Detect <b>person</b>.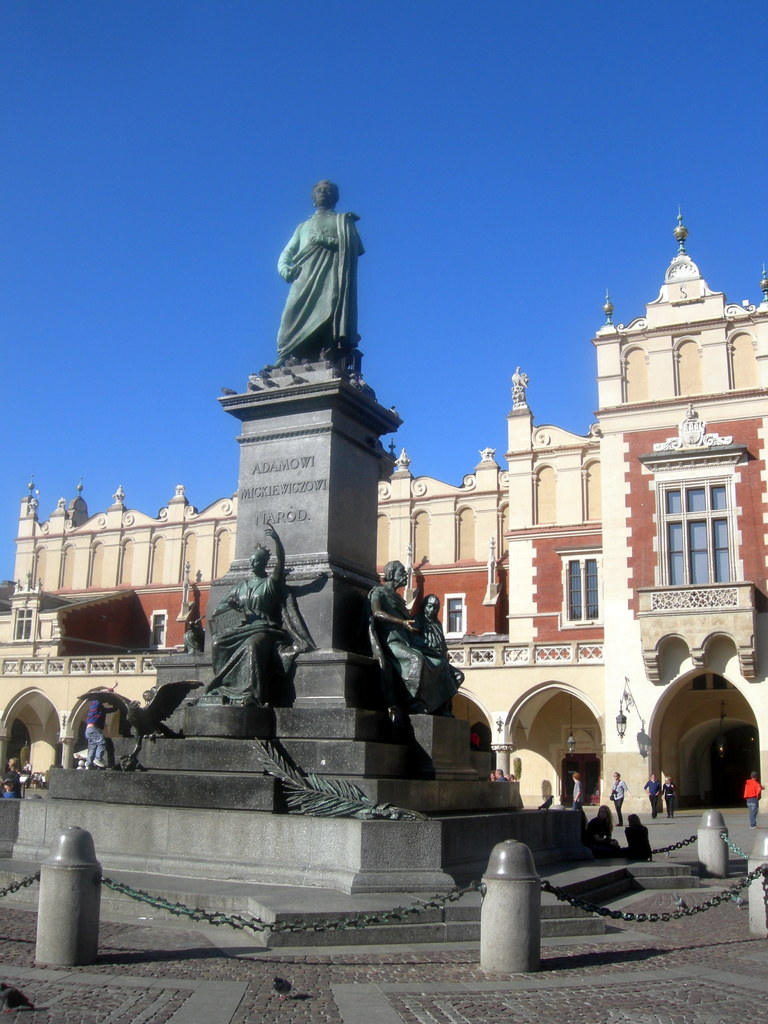
Detected at box=[210, 524, 282, 706].
